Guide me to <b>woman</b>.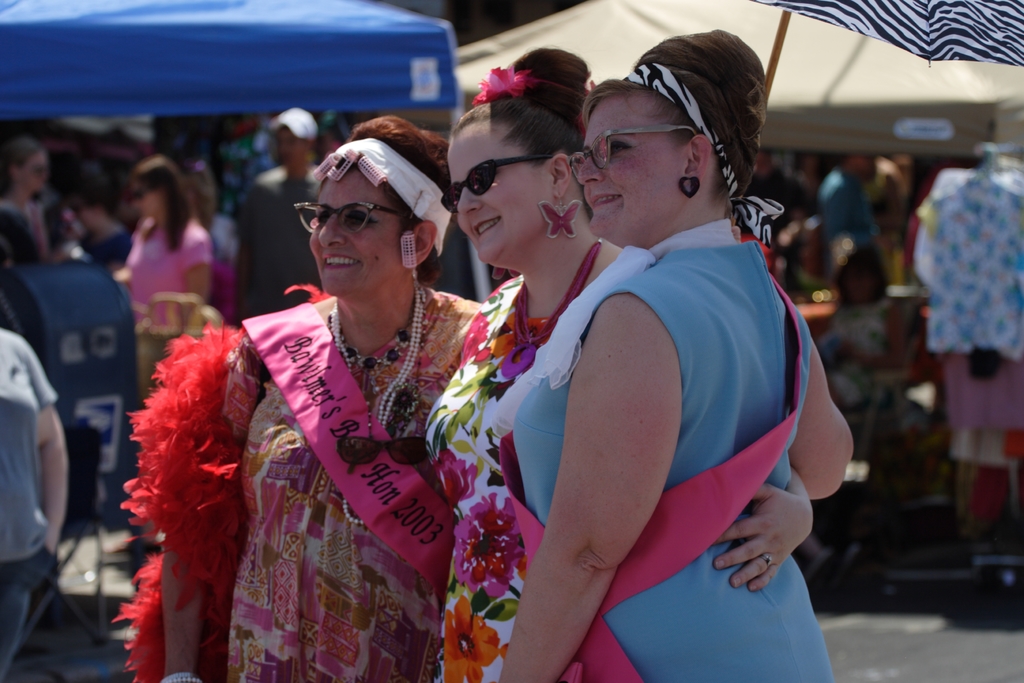
Guidance: rect(0, 141, 70, 262).
